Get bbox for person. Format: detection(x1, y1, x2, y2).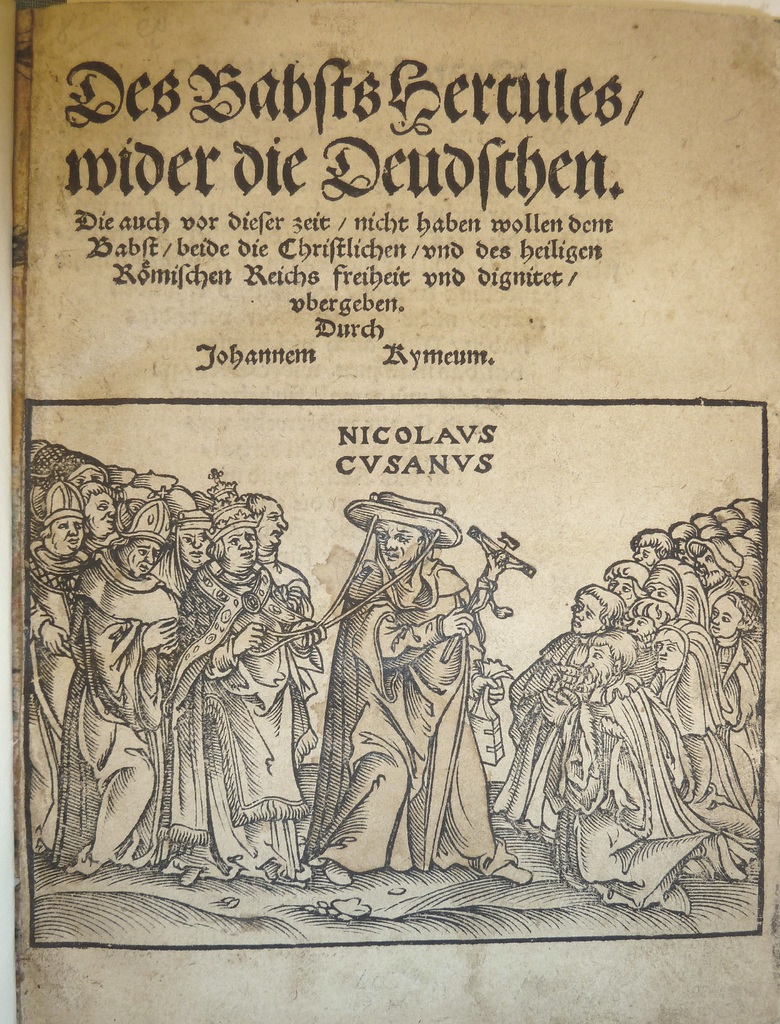
detection(311, 484, 534, 893).
